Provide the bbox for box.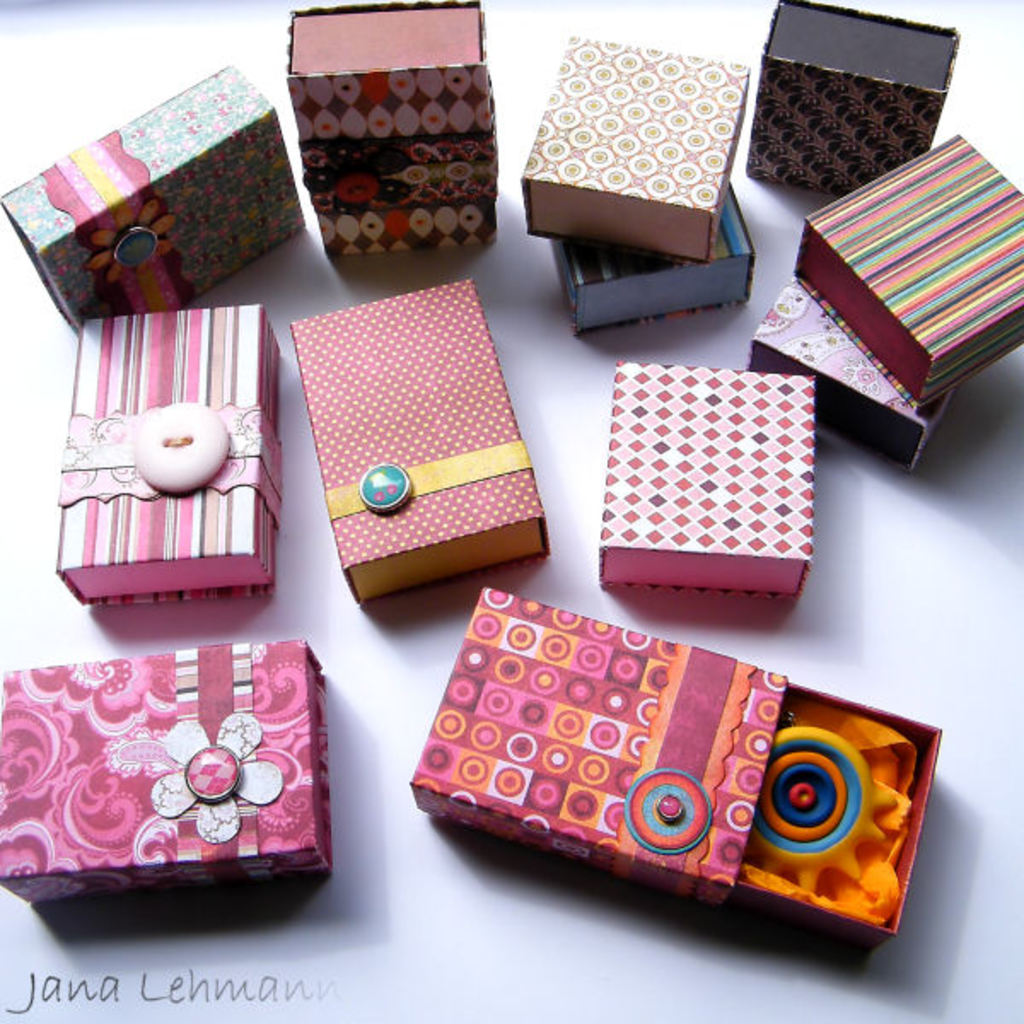
787, 133, 1022, 406.
